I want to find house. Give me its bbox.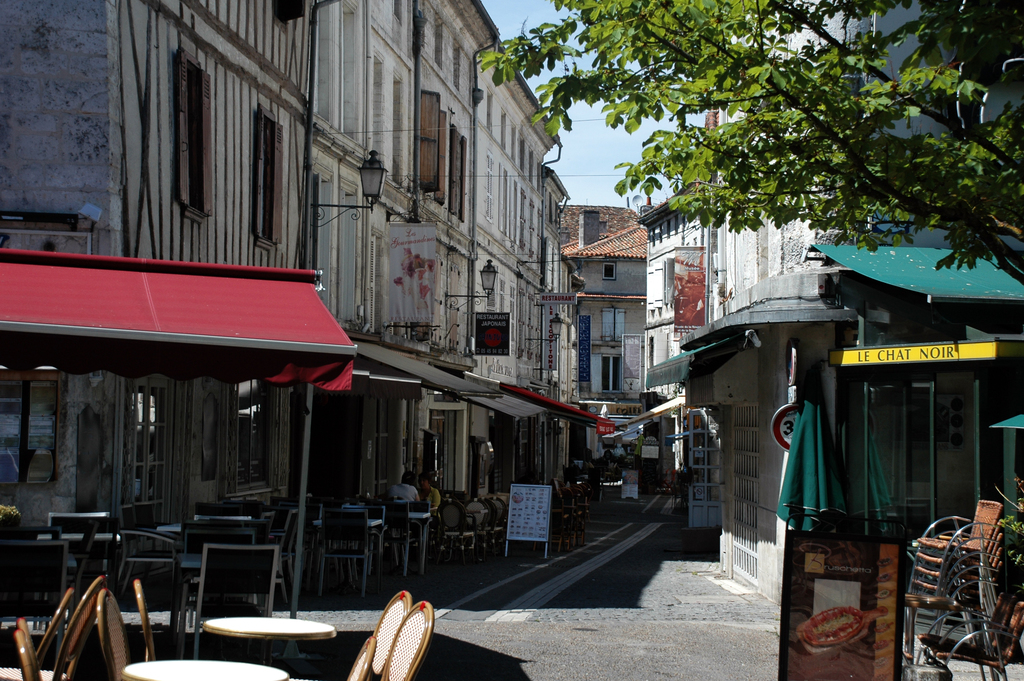
[566, 222, 656, 402].
